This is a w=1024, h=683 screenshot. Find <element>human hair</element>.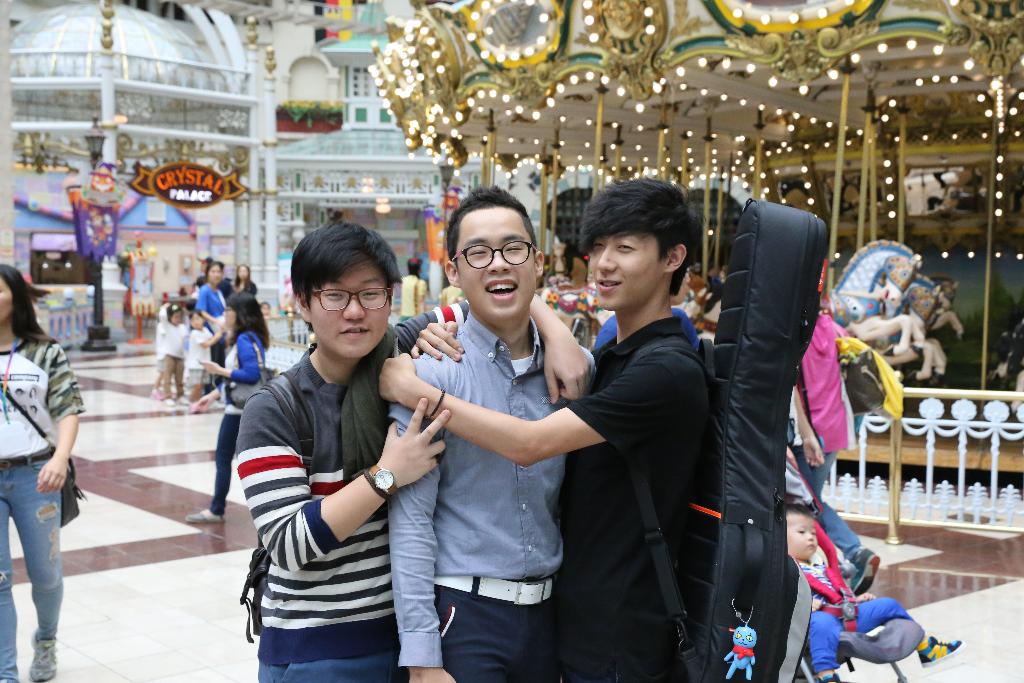
Bounding box: (0, 258, 60, 344).
